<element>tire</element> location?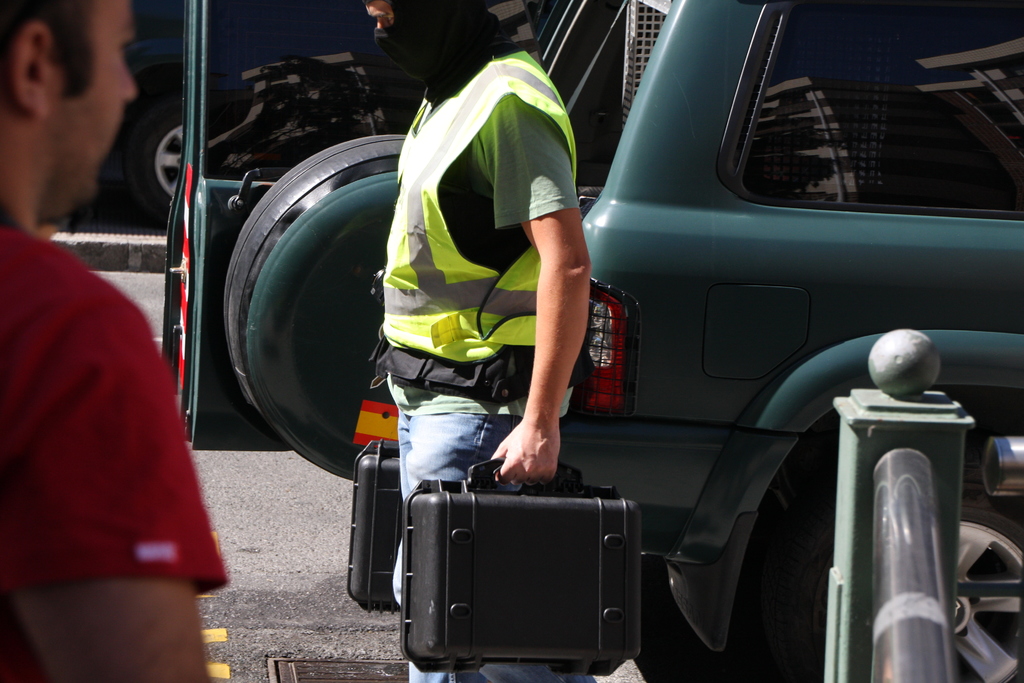
948 498 1023 682
